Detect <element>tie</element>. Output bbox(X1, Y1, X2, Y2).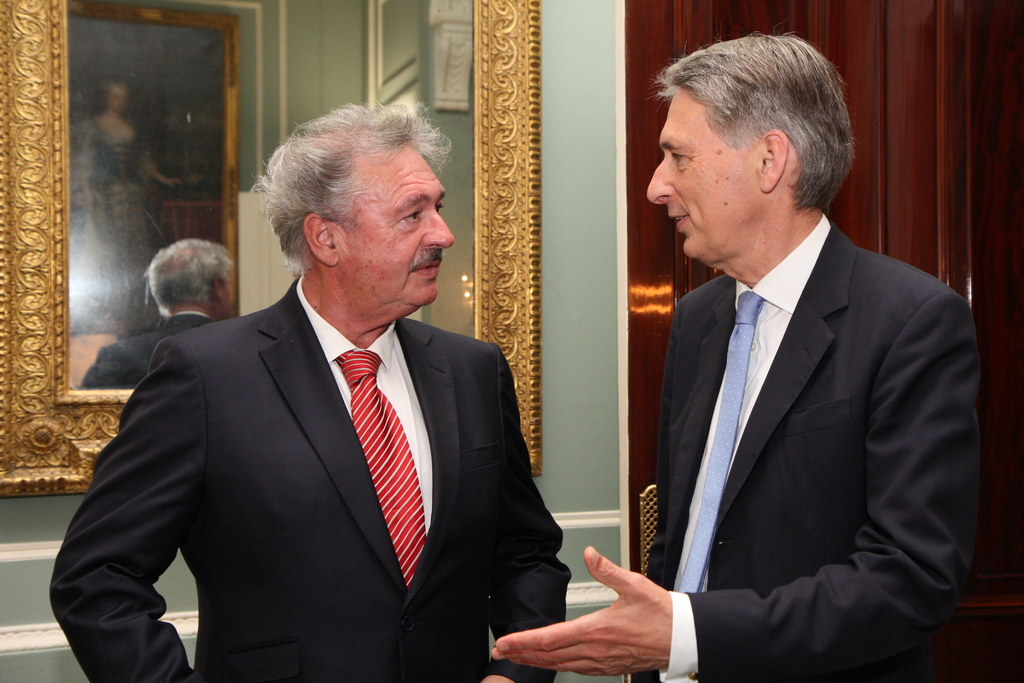
bbox(336, 358, 431, 588).
